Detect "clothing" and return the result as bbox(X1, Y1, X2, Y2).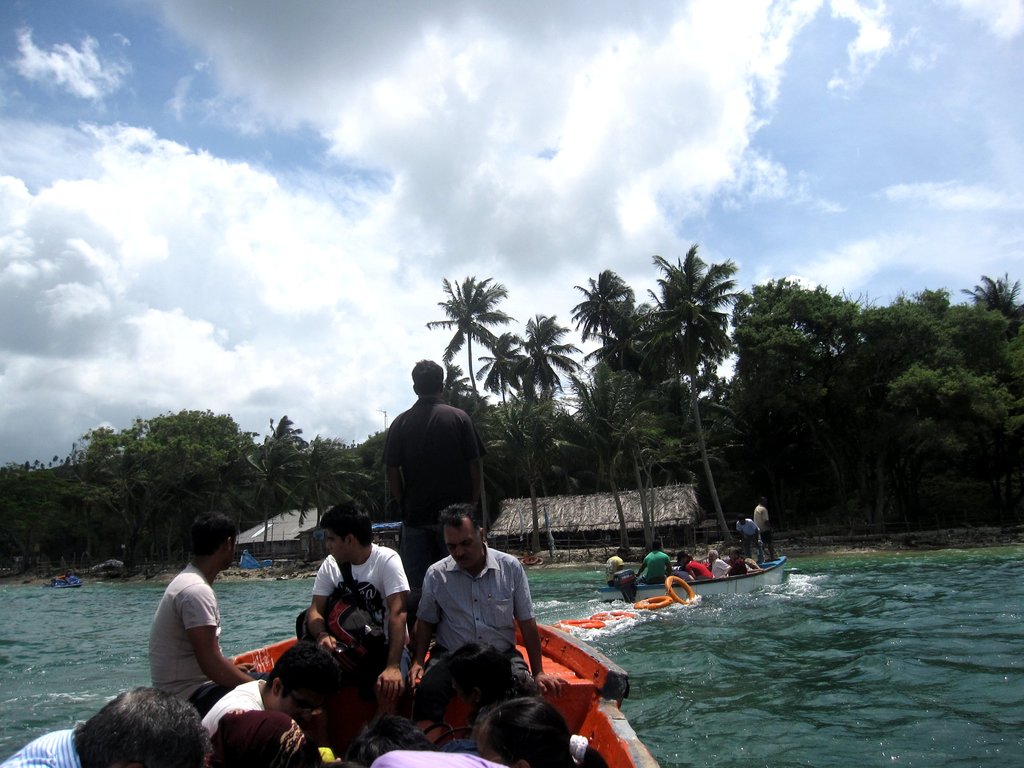
bbox(434, 563, 563, 719).
